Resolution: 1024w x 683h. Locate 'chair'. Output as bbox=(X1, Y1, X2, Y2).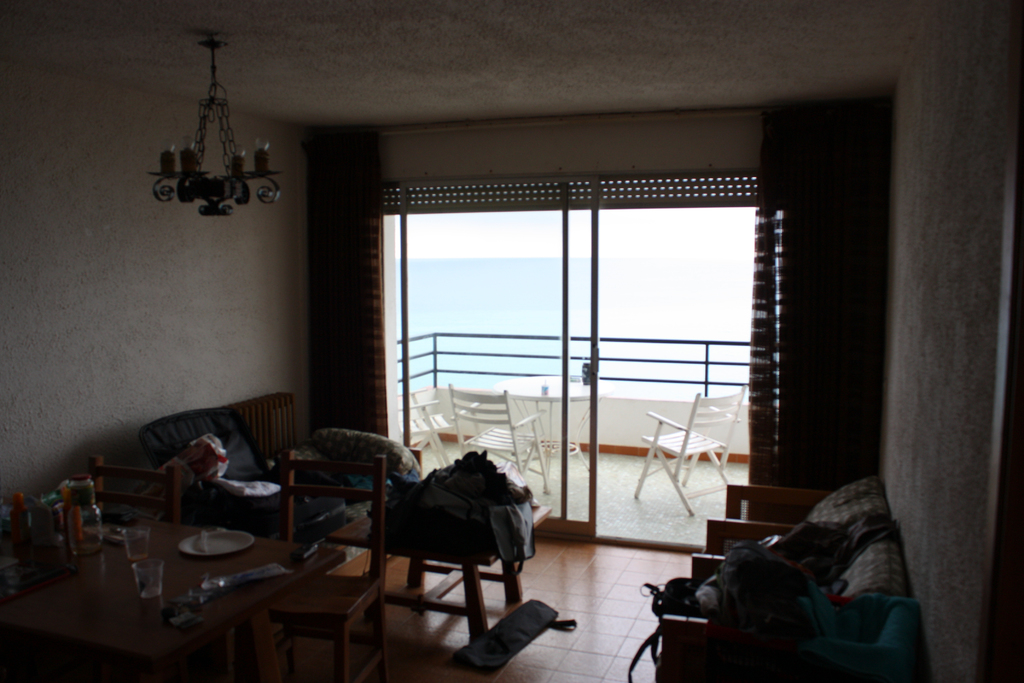
bbox=(284, 448, 388, 682).
